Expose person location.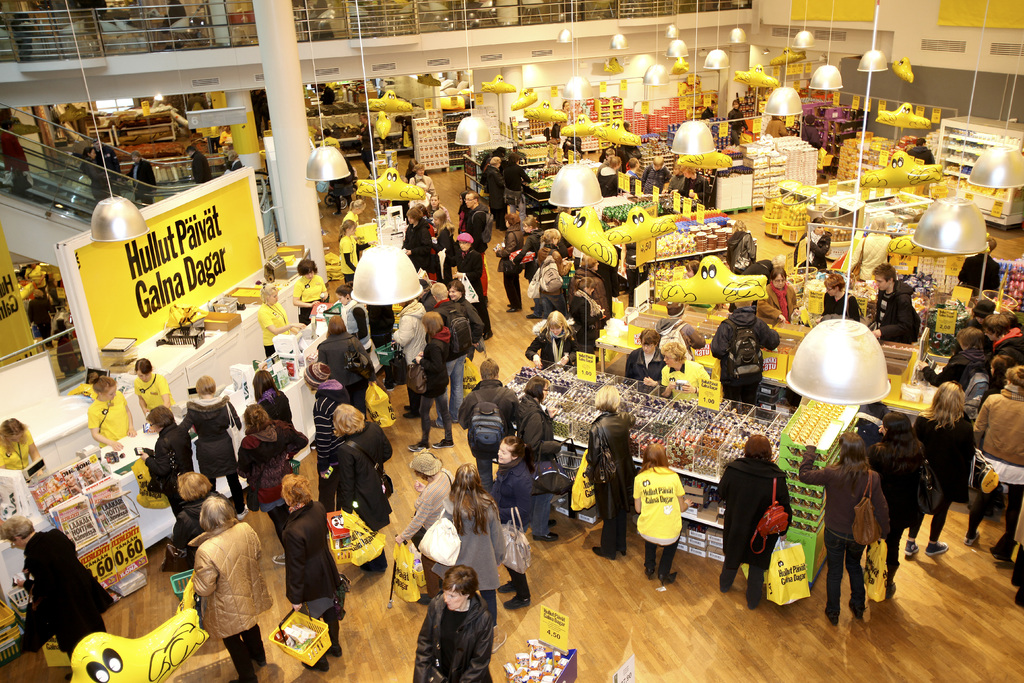
Exposed at left=456, top=360, right=518, bottom=484.
